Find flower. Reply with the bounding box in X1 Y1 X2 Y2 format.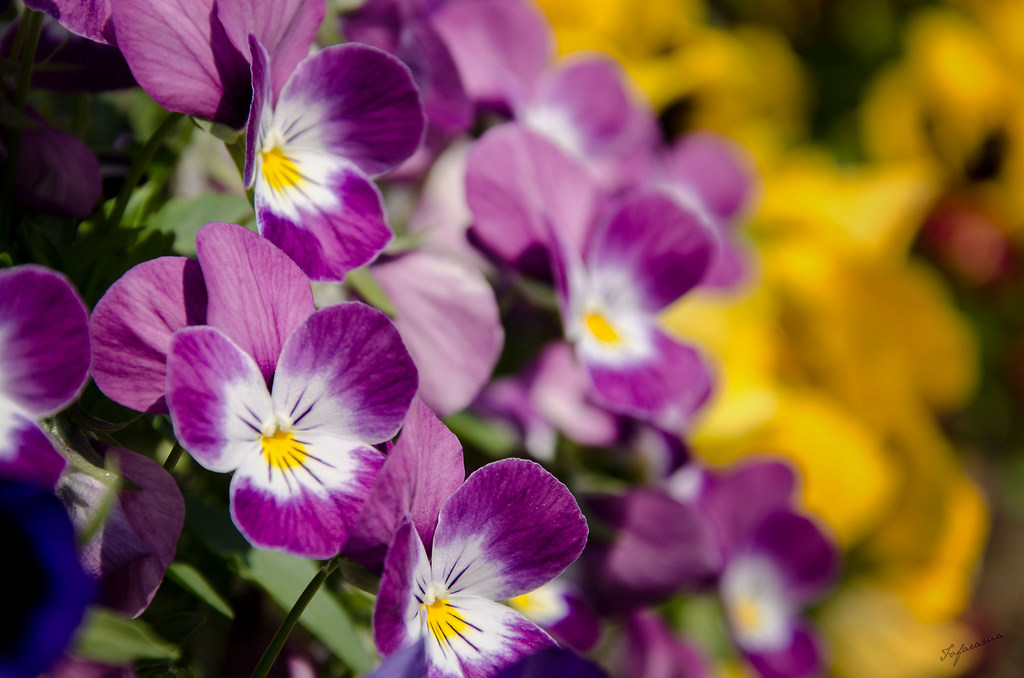
221 0 430 290.
